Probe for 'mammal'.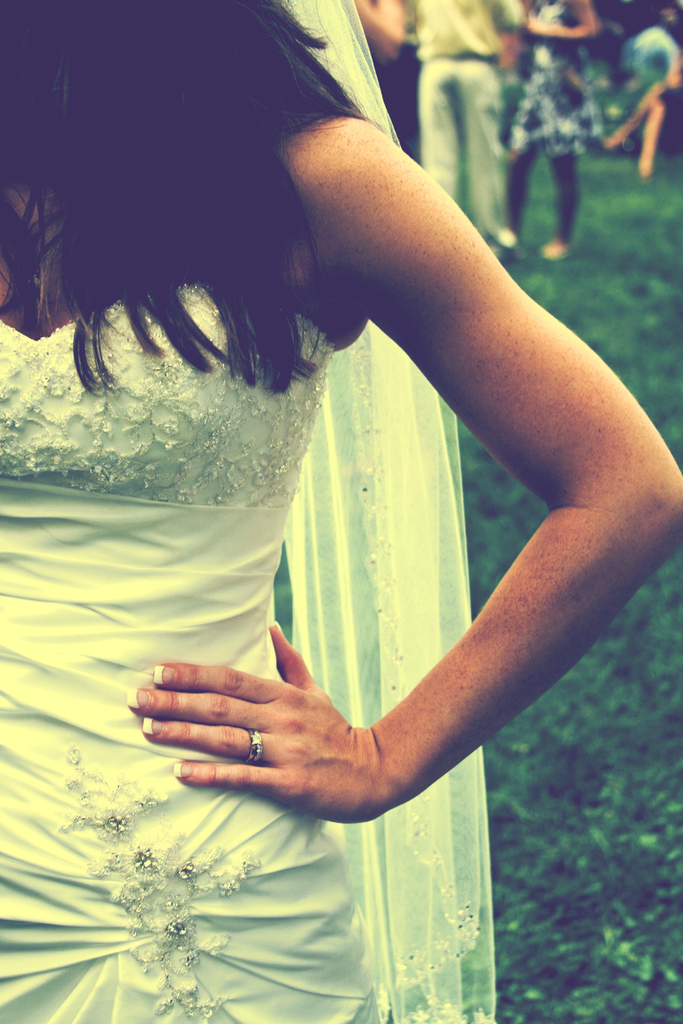
Probe result: 413 0 602 252.
